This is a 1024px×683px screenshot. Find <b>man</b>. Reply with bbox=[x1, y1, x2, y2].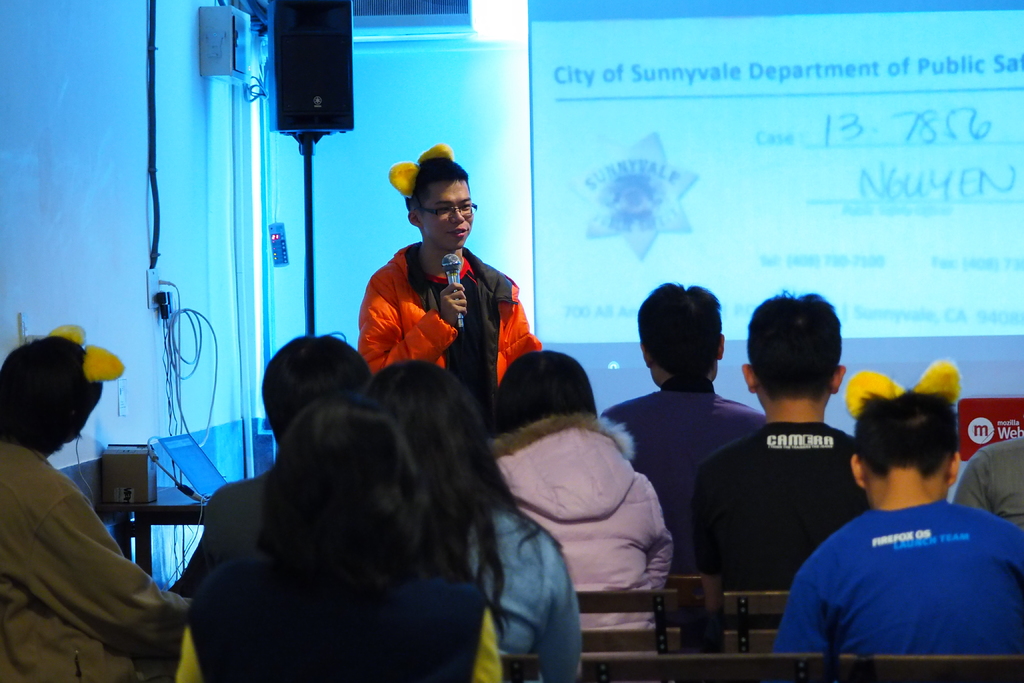
bbox=[596, 279, 769, 579].
